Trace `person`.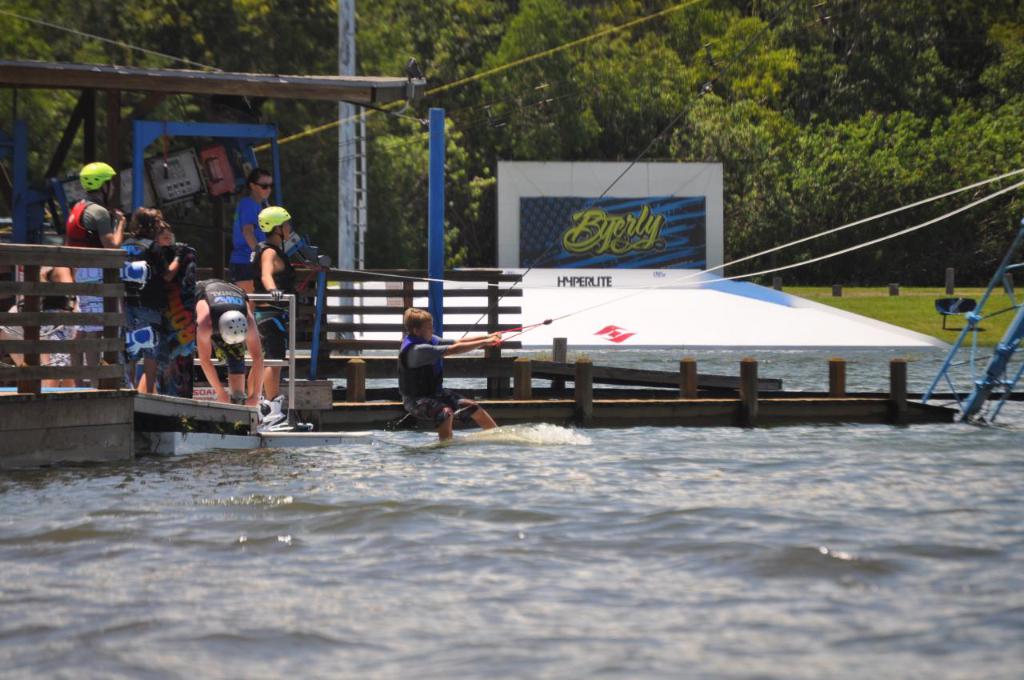
Traced to BBox(393, 309, 500, 436).
